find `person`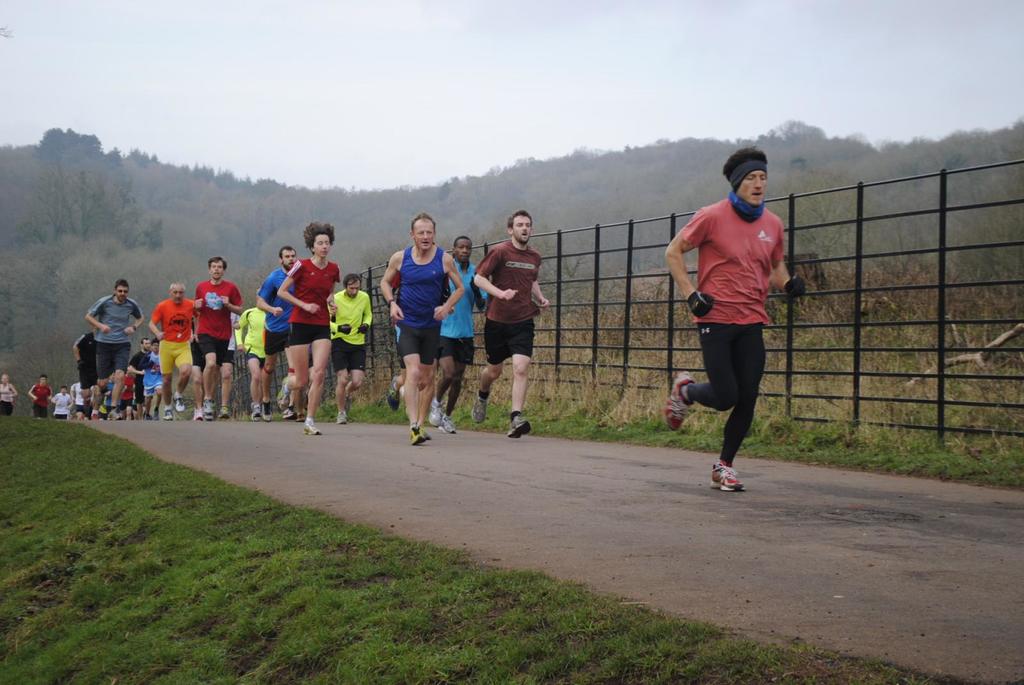
(x1=27, y1=370, x2=51, y2=421)
